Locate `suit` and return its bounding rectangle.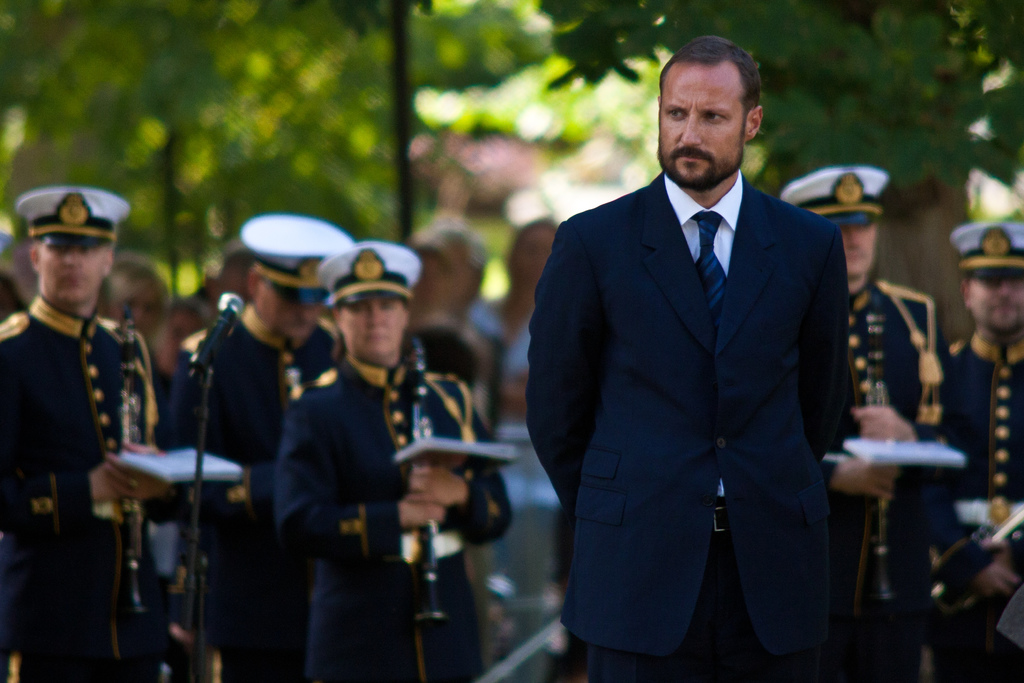
l=261, t=350, r=517, b=682.
